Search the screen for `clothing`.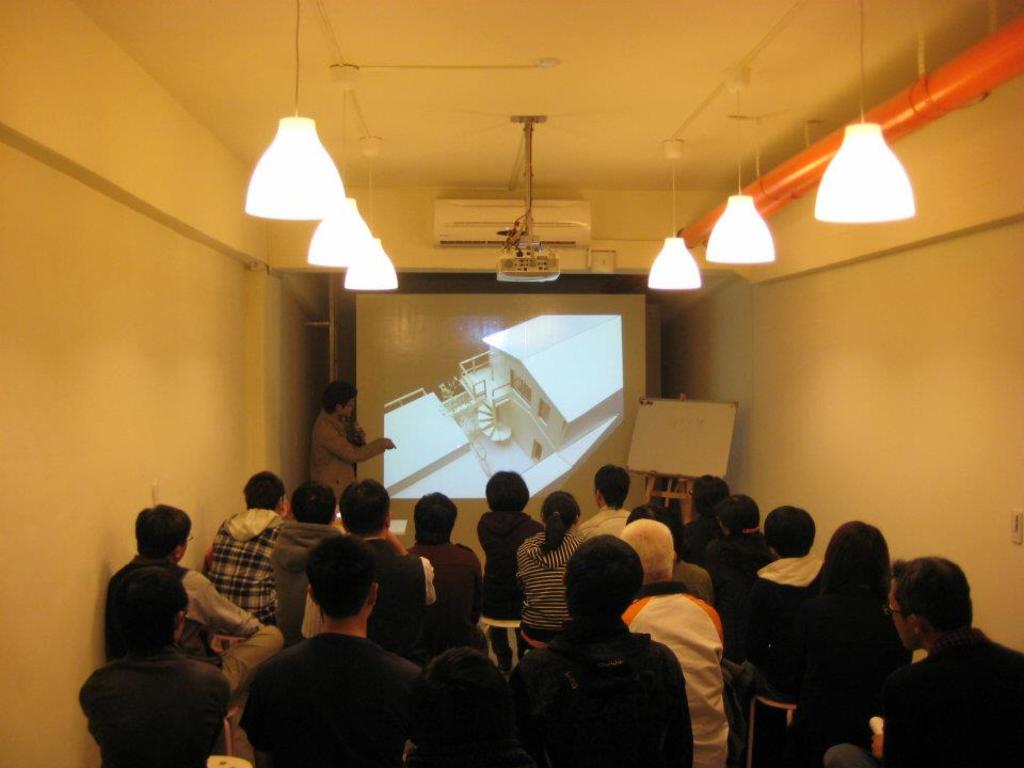
Found at [235,639,421,767].
